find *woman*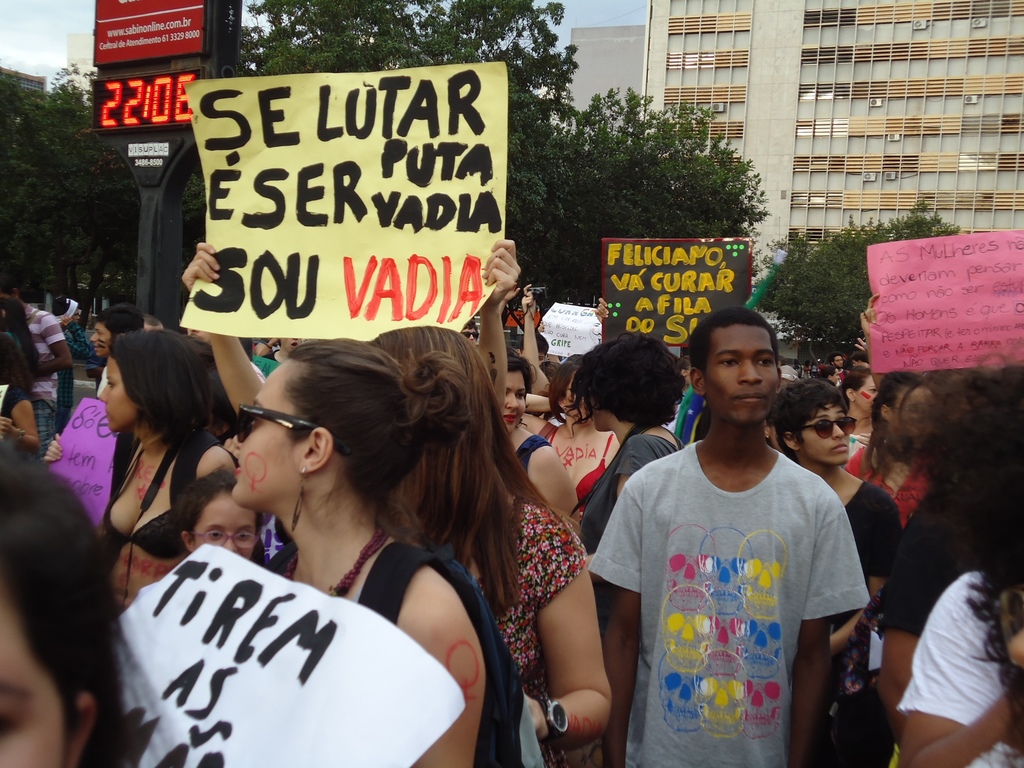
(88, 307, 144, 397)
